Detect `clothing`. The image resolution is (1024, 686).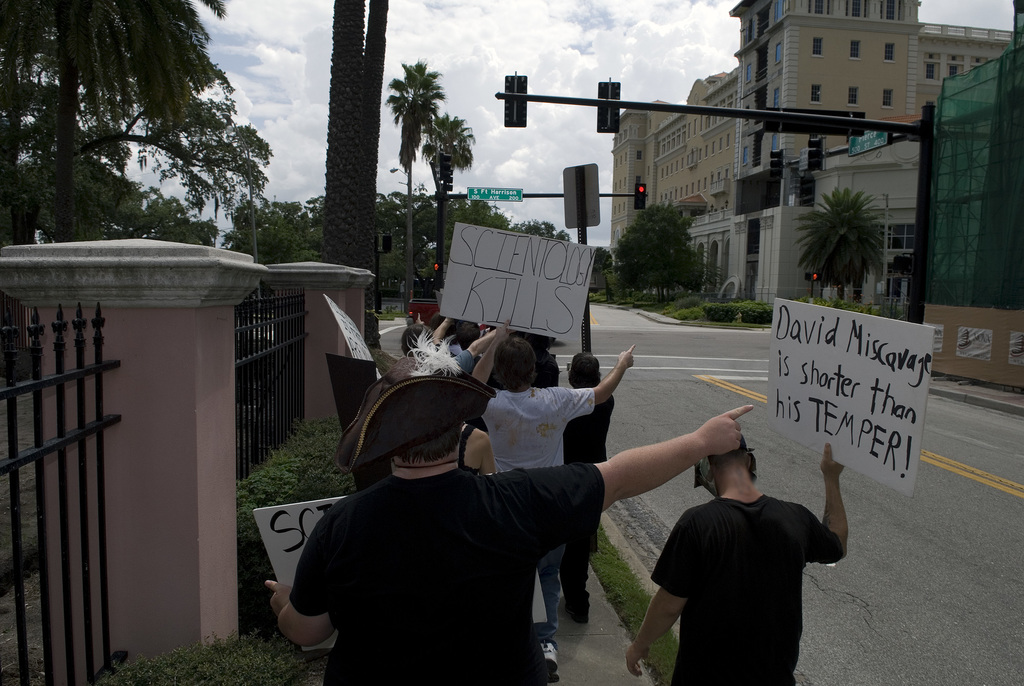
(481, 385, 589, 640).
